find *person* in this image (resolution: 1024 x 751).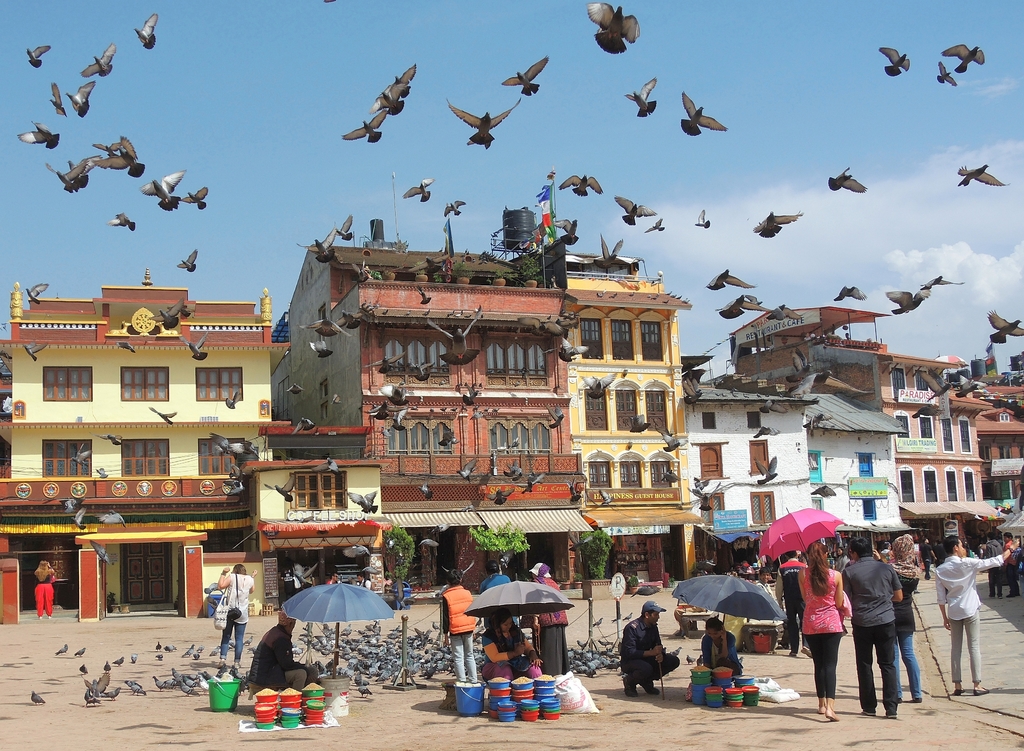
bbox=(985, 535, 1001, 601).
